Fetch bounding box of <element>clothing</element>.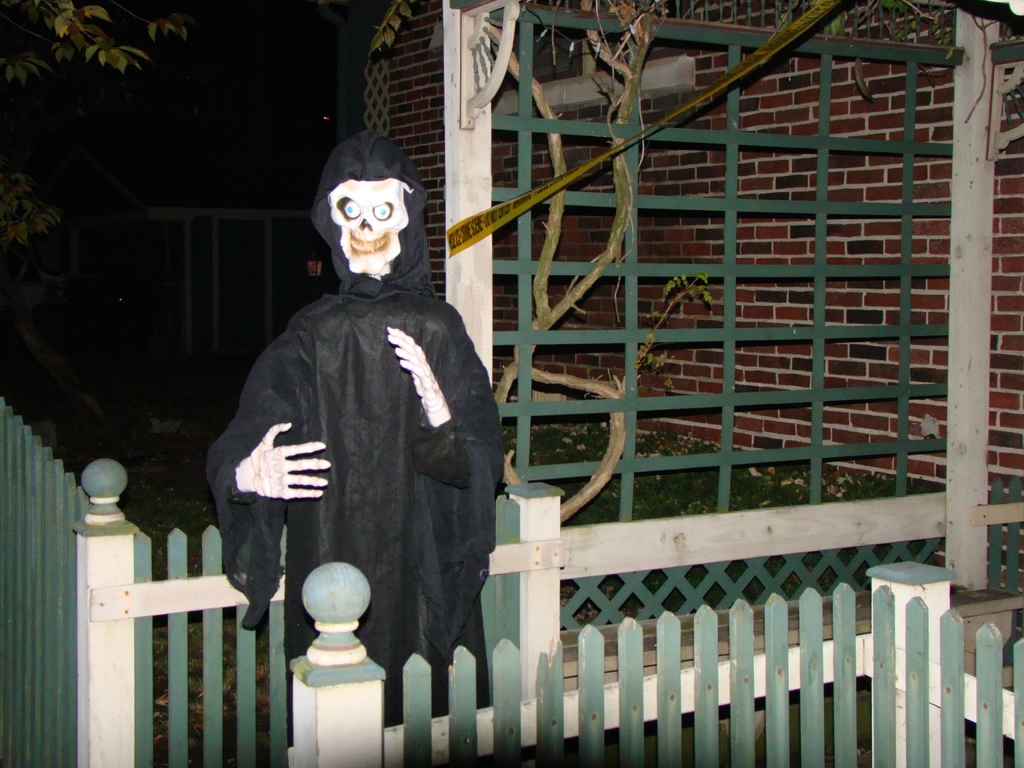
Bbox: region(221, 197, 499, 760).
